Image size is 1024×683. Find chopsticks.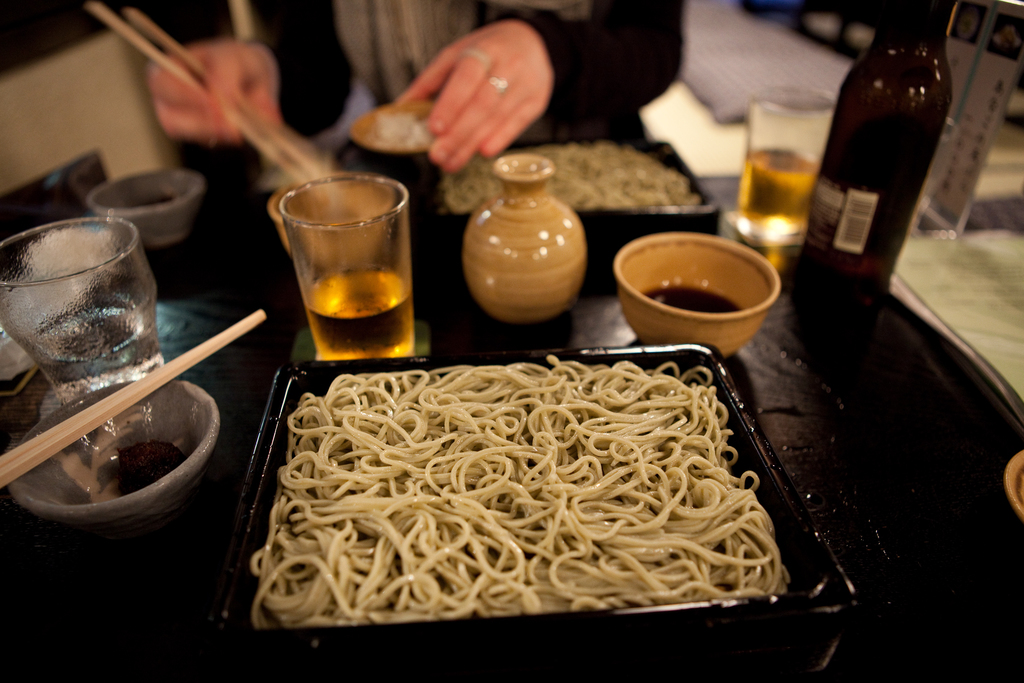
Rect(87, 0, 358, 208).
